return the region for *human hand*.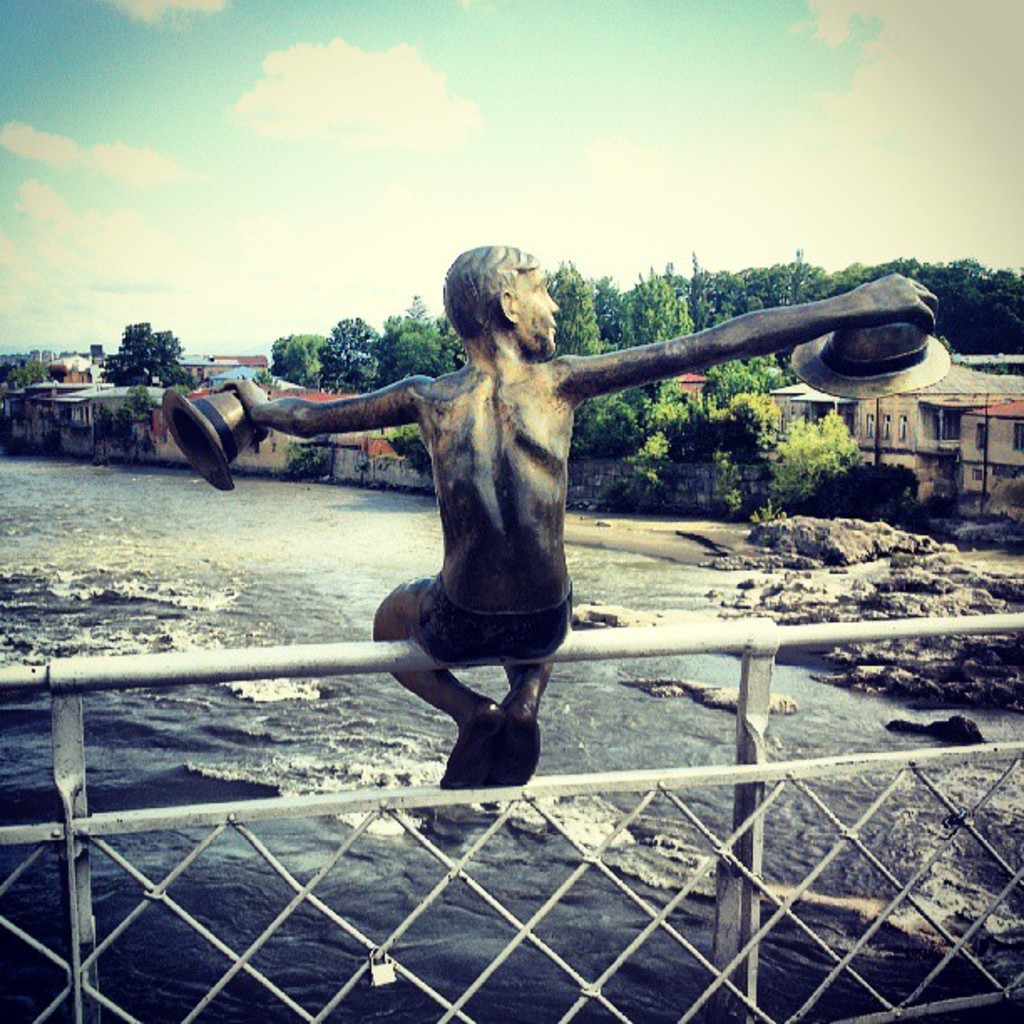
region(855, 268, 942, 328).
